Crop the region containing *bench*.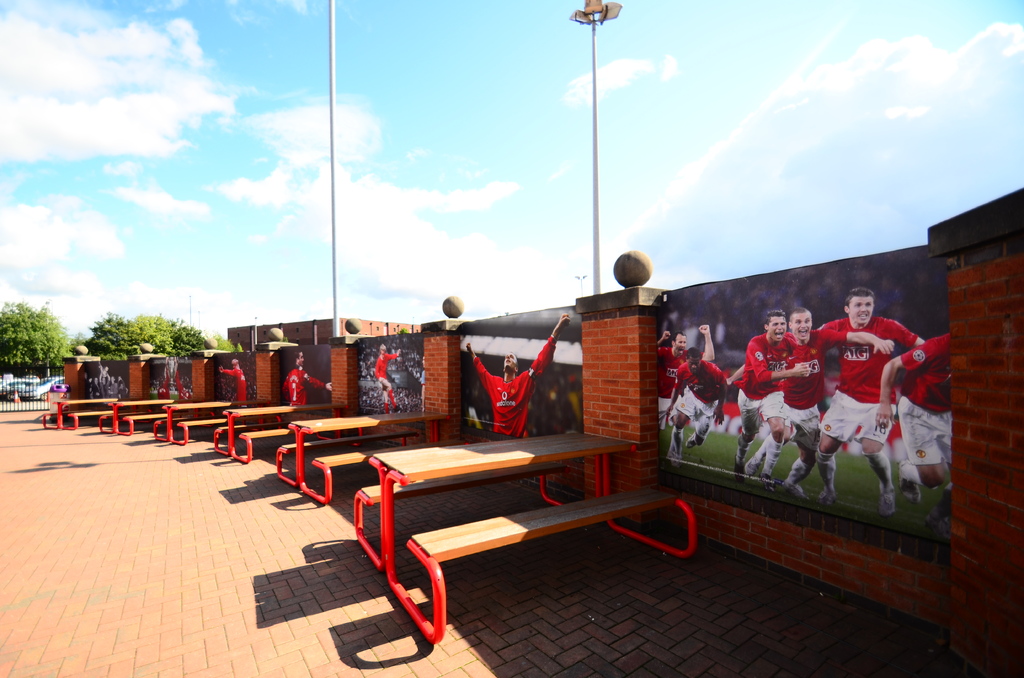
Crop region: 274:412:470:506.
